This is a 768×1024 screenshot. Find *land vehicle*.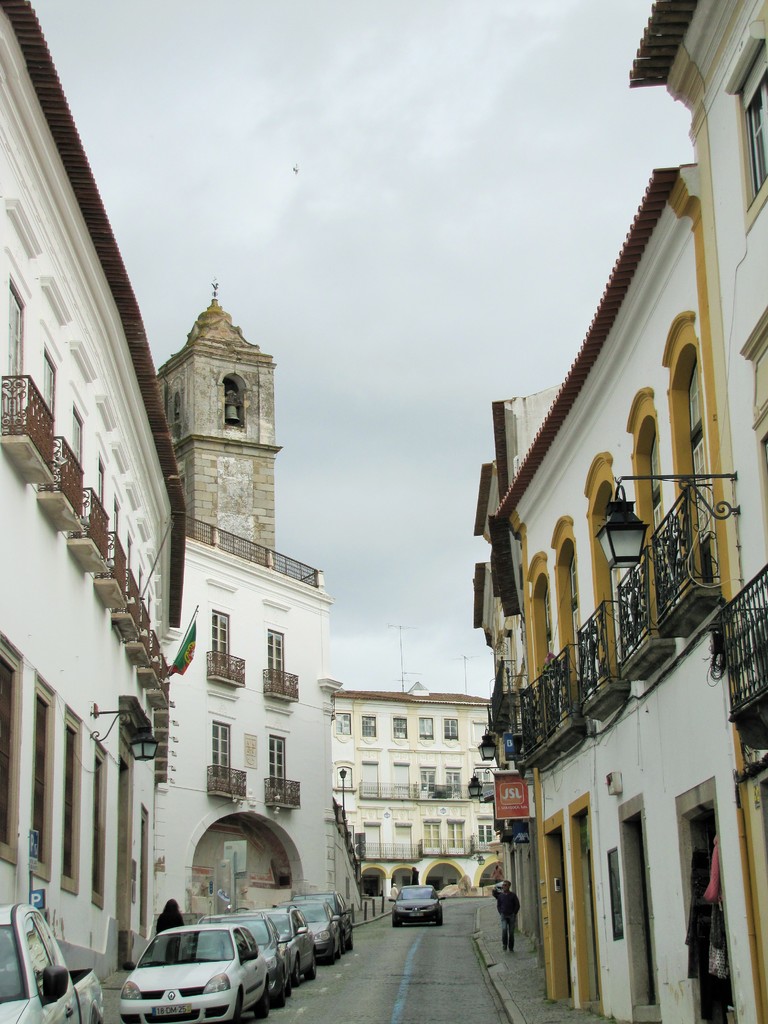
Bounding box: select_region(387, 882, 445, 927).
